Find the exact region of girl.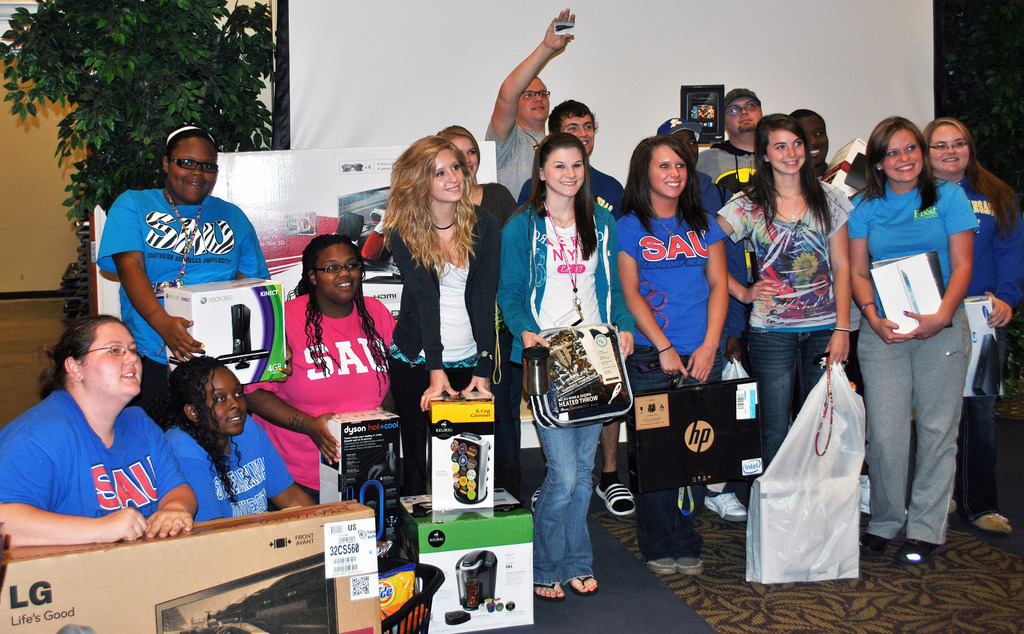
Exact region: Rect(714, 111, 855, 469).
